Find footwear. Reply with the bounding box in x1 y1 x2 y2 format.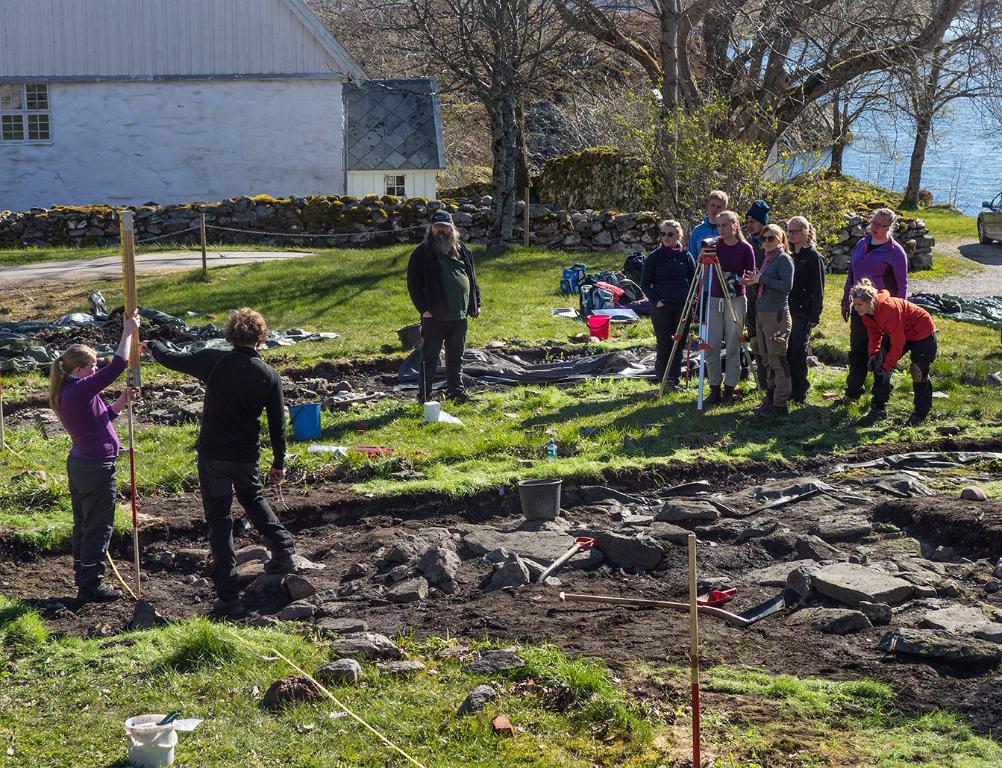
207 579 246 618.
